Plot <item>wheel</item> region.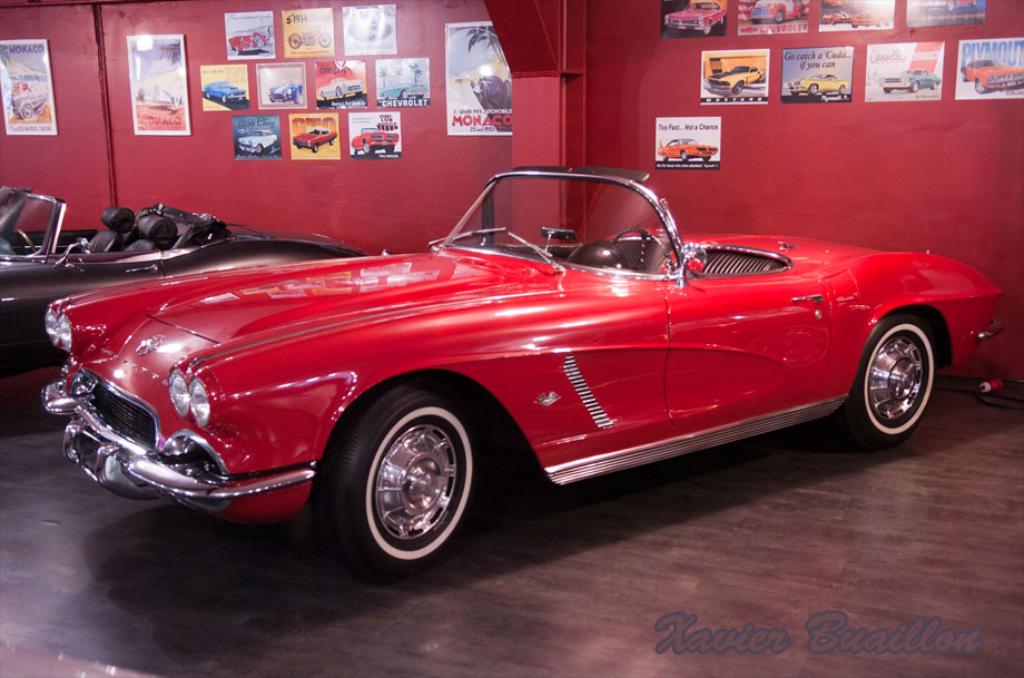
Plotted at crop(701, 22, 715, 36).
